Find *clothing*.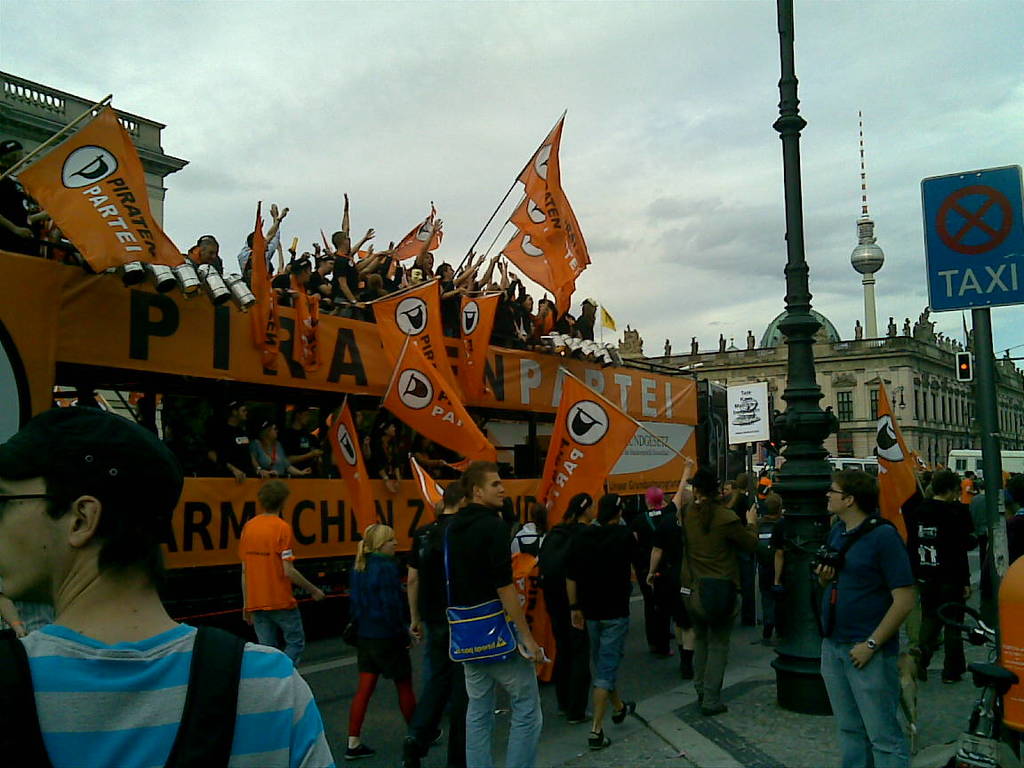
box=[0, 603, 324, 767].
